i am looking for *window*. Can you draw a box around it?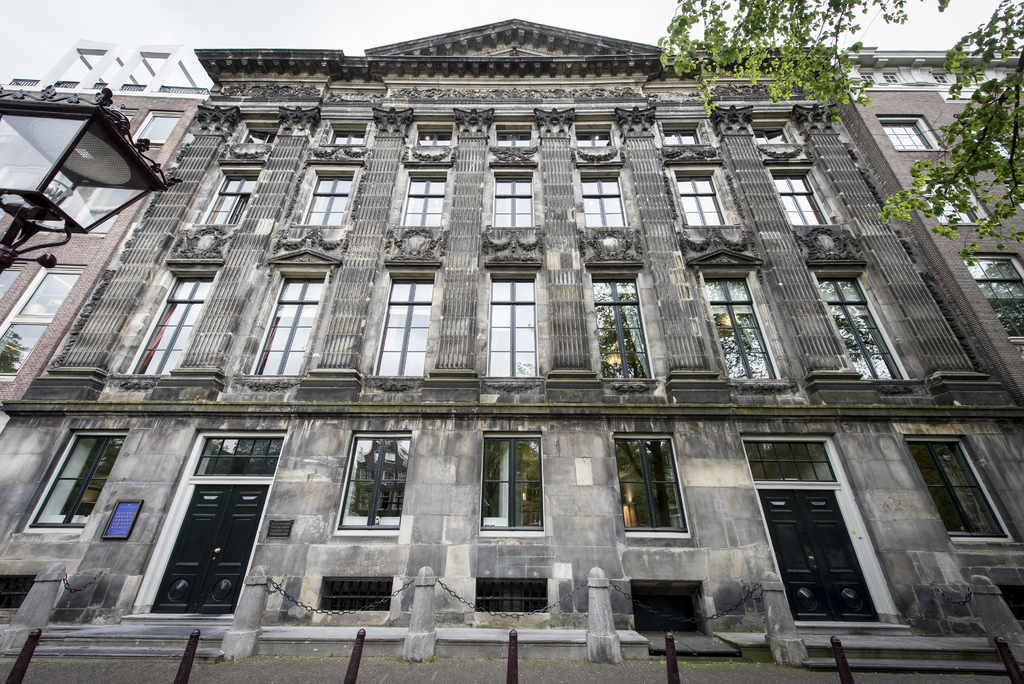
Sure, the bounding box is {"x1": 34, "y1": 428, "x2": 115, "y2": 536}.
